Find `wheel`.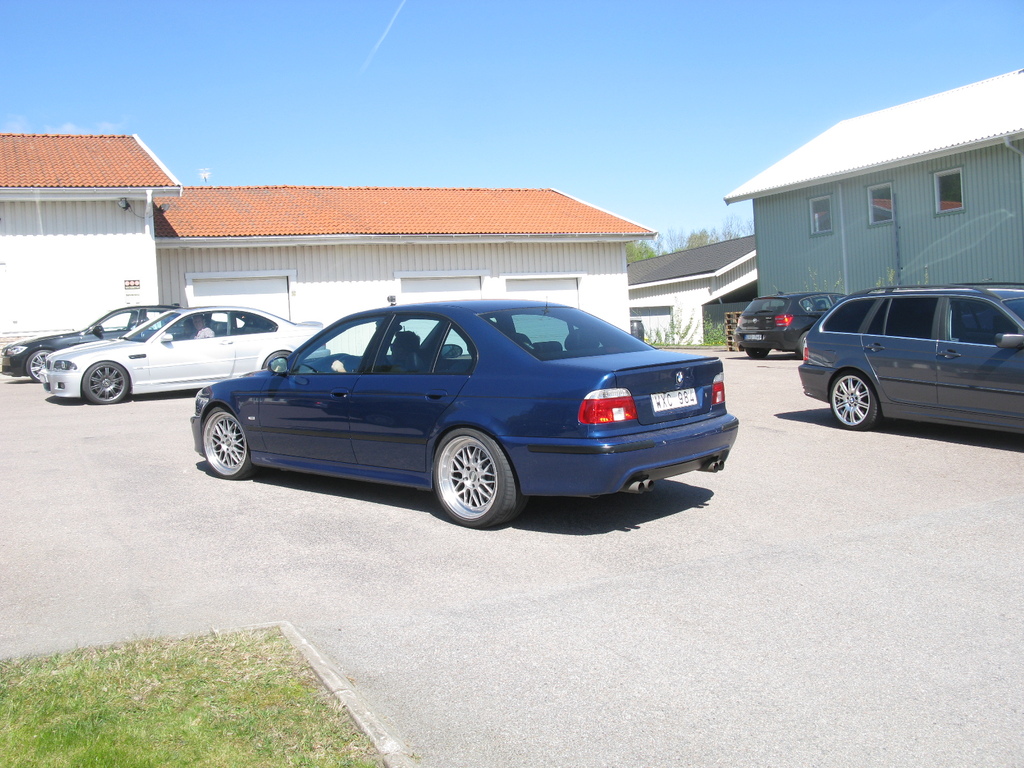
l=77, t=360, r=128, b=407.
